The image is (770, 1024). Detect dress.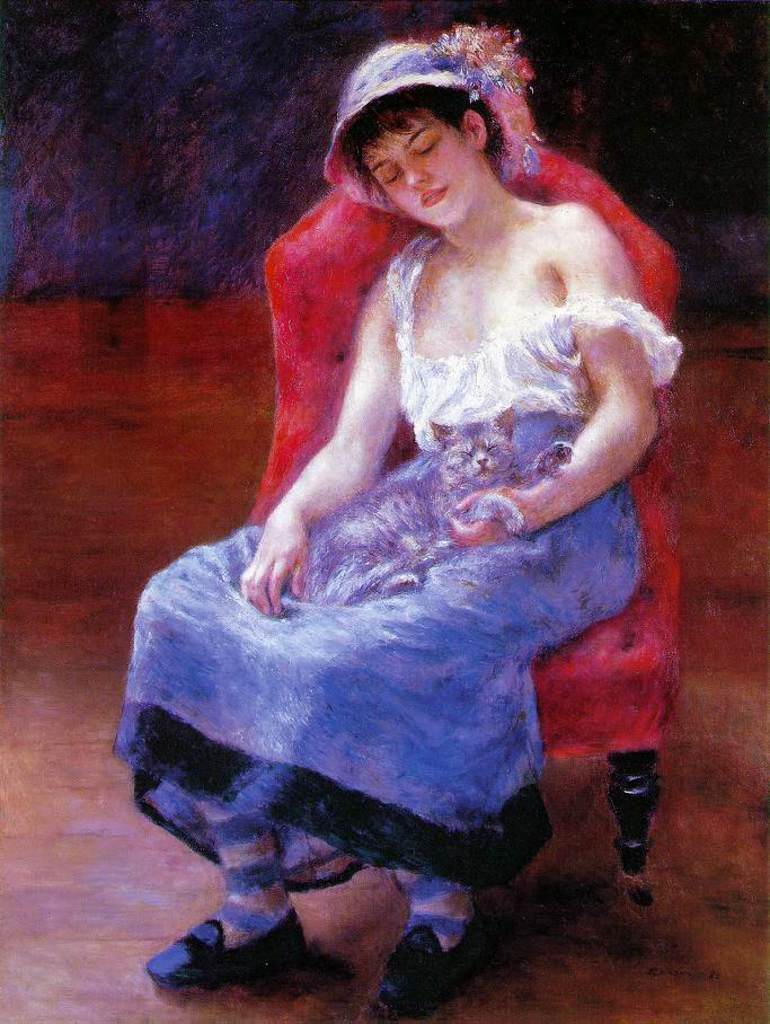
Detection: region(109, 222, 681, 893).
